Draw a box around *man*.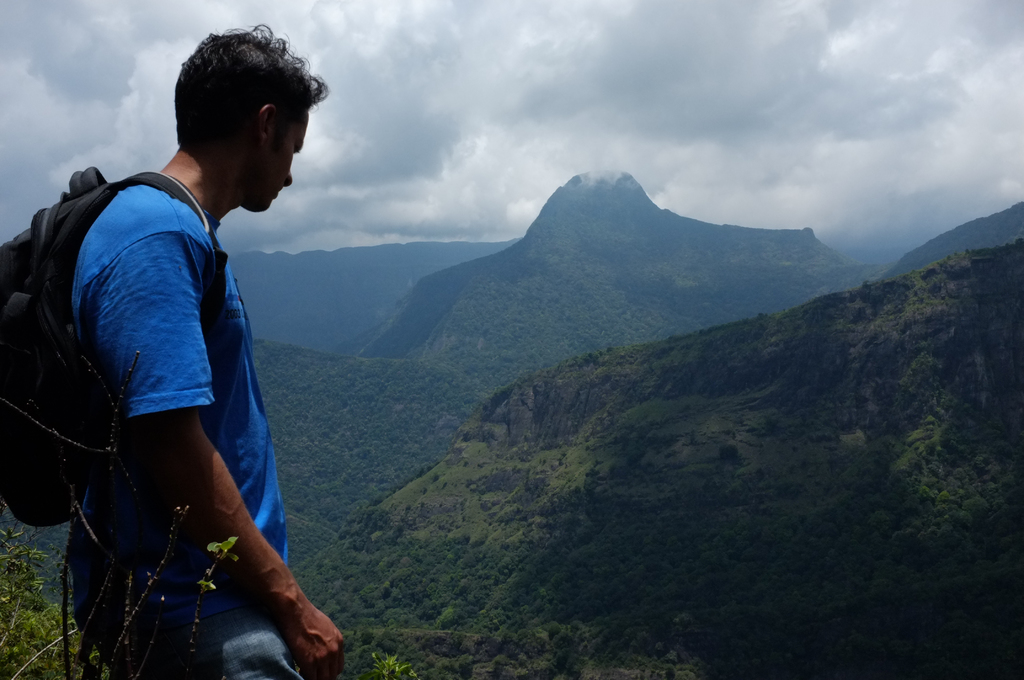
bbox=(22, 49, 329, 678).
